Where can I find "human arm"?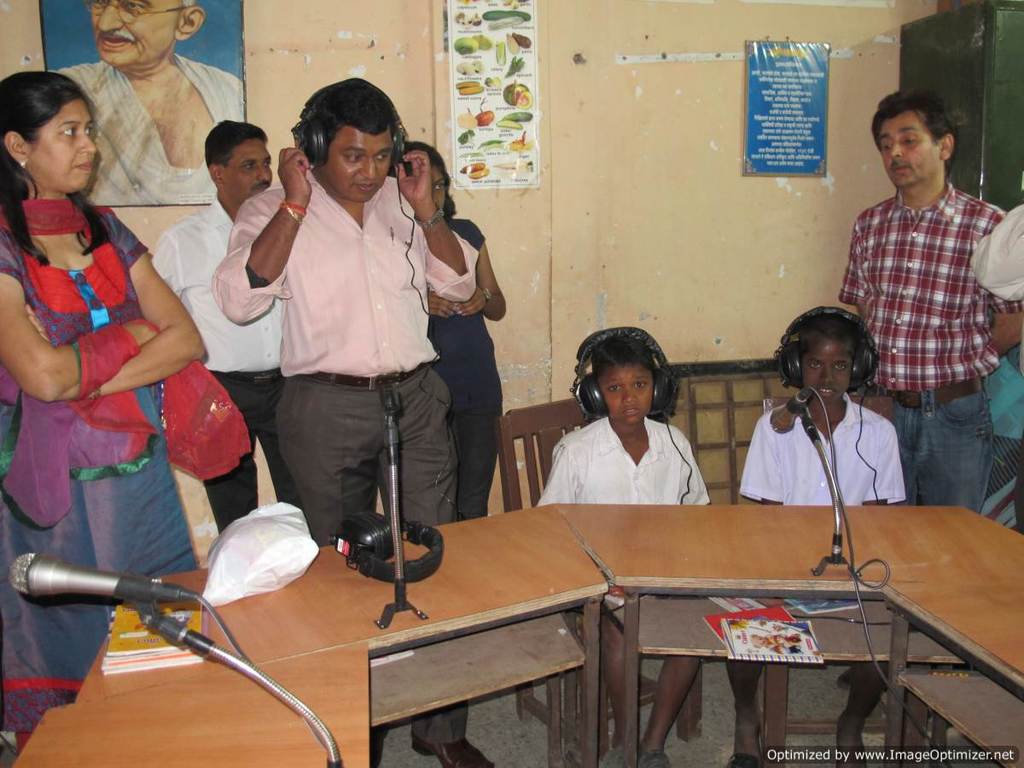
You can find it at bbox=[0, 223, 163, 404].
